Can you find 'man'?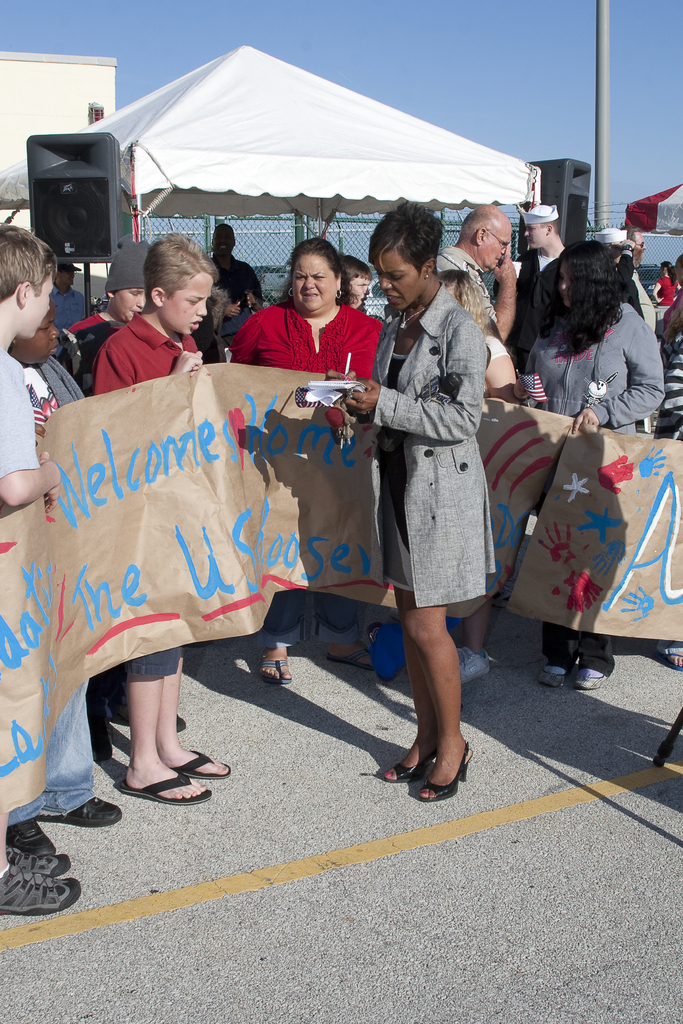
Yes, bounding box: (left=50, top=266, right=90, bottom=350).
